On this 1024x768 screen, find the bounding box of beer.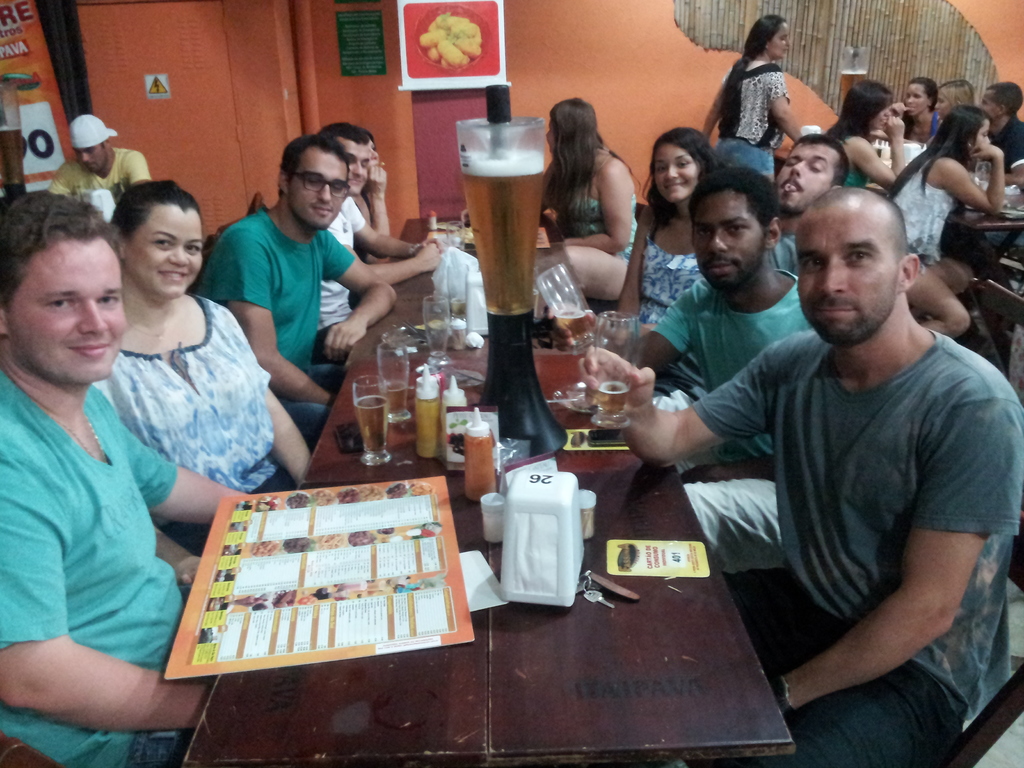
Bounding box: [353, 394, 392, 454].
